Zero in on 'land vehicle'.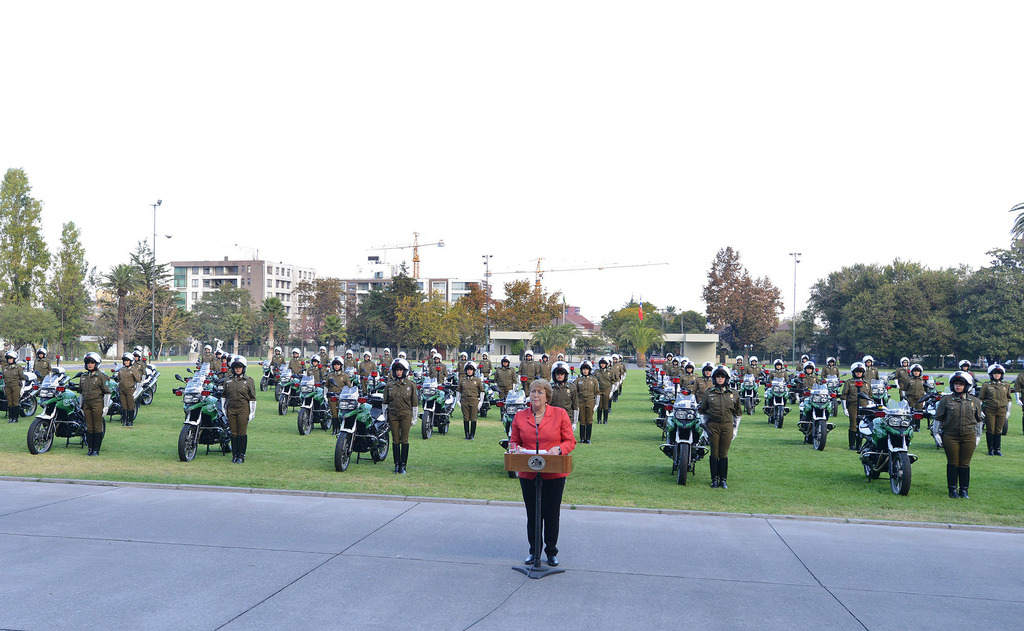
Zeroed in: x1=491 y1=387 x2=530 y2=454.
